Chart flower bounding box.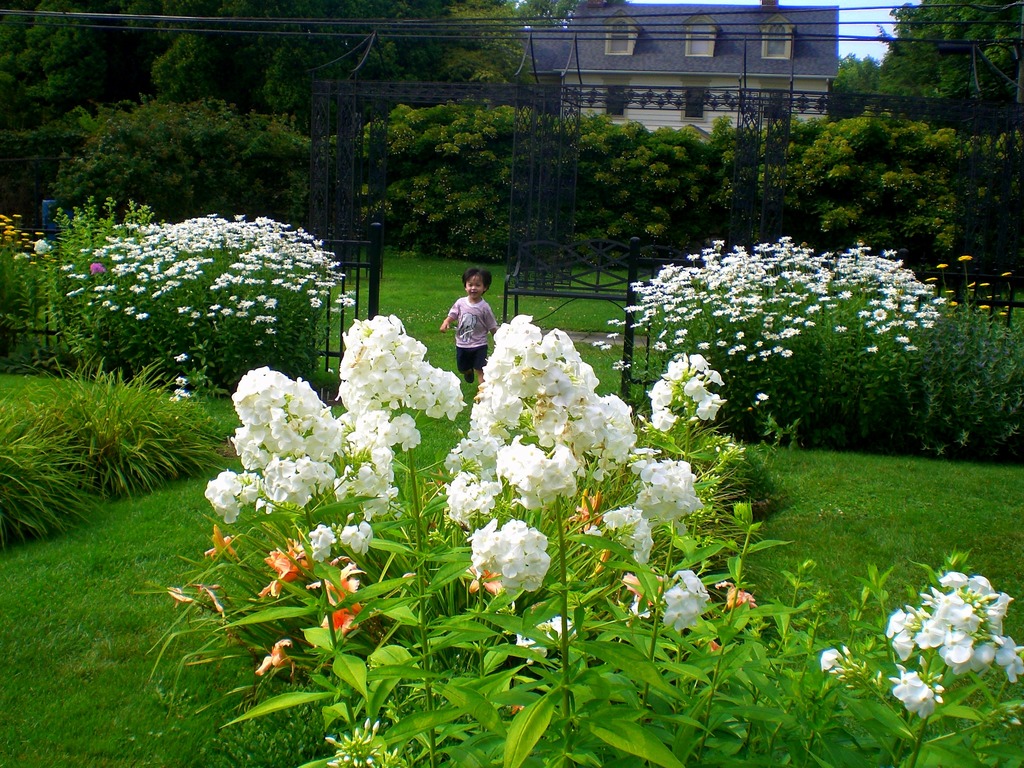
Charted: bbox=(803, 317, 816, 327).
